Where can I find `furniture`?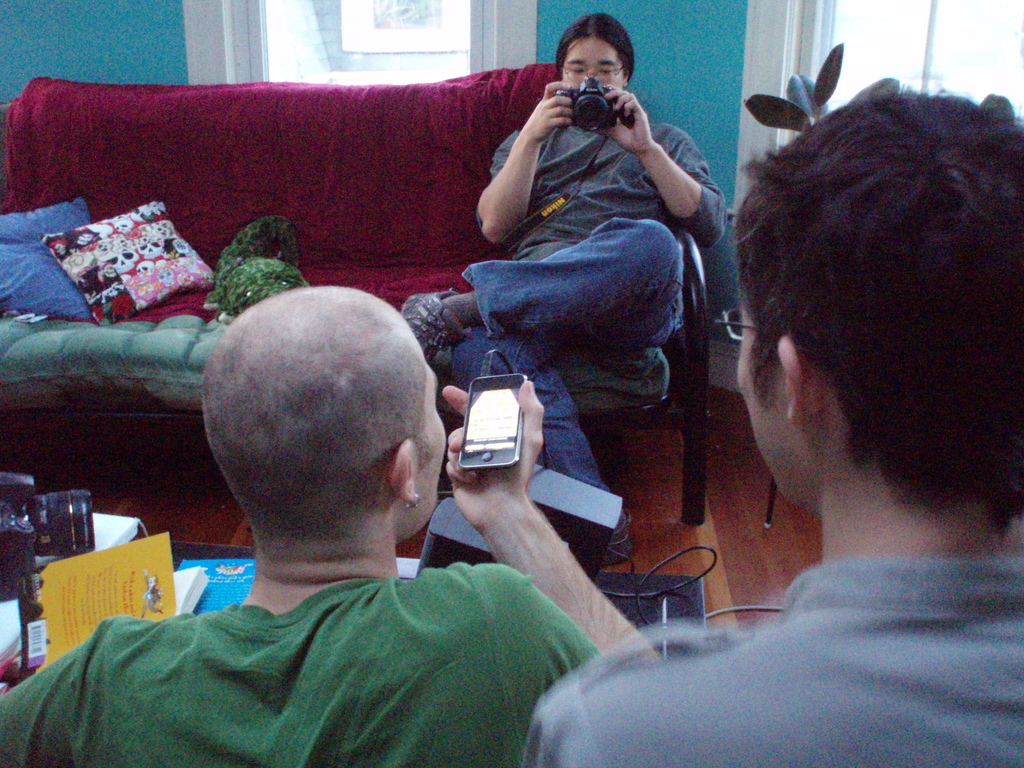
You can find it at x1=0, y1=534, x2=707, y2=658.
